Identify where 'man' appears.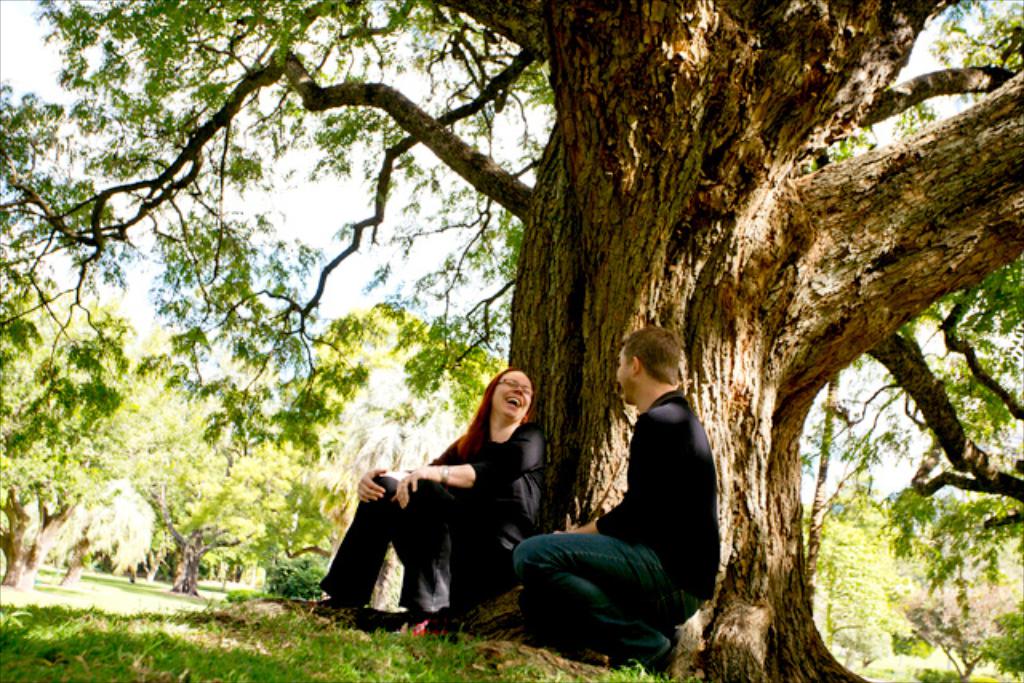
Appears at (518, 312, 734, 664).
